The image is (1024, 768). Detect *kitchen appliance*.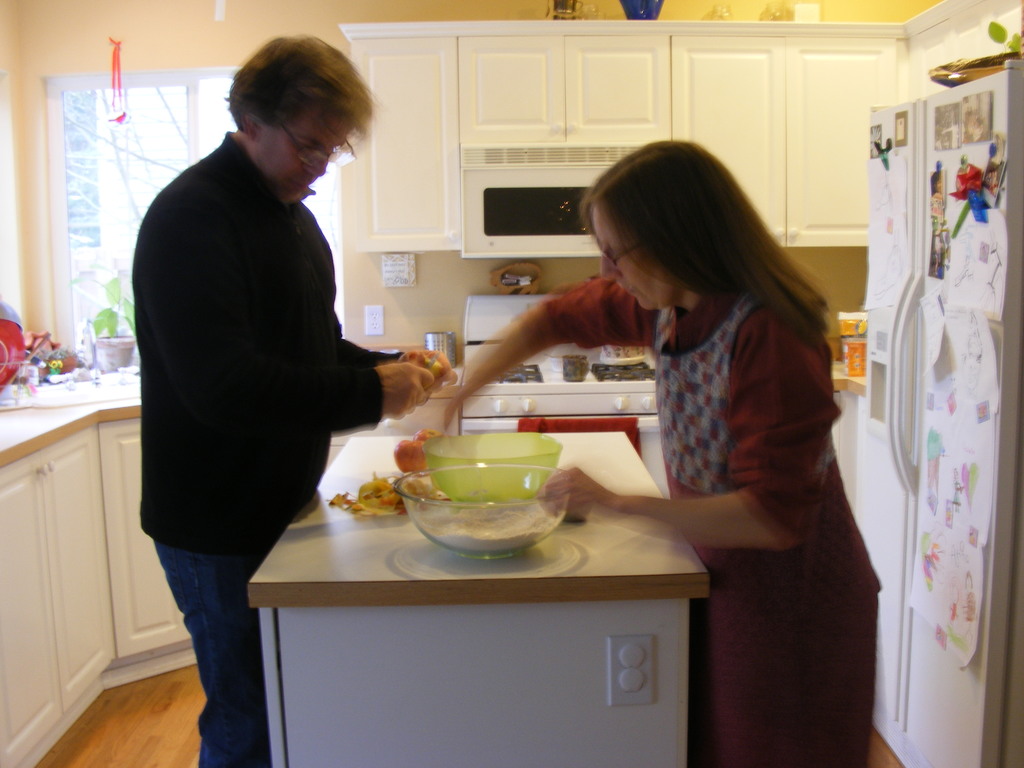
Detection: 96/338/134/371.
